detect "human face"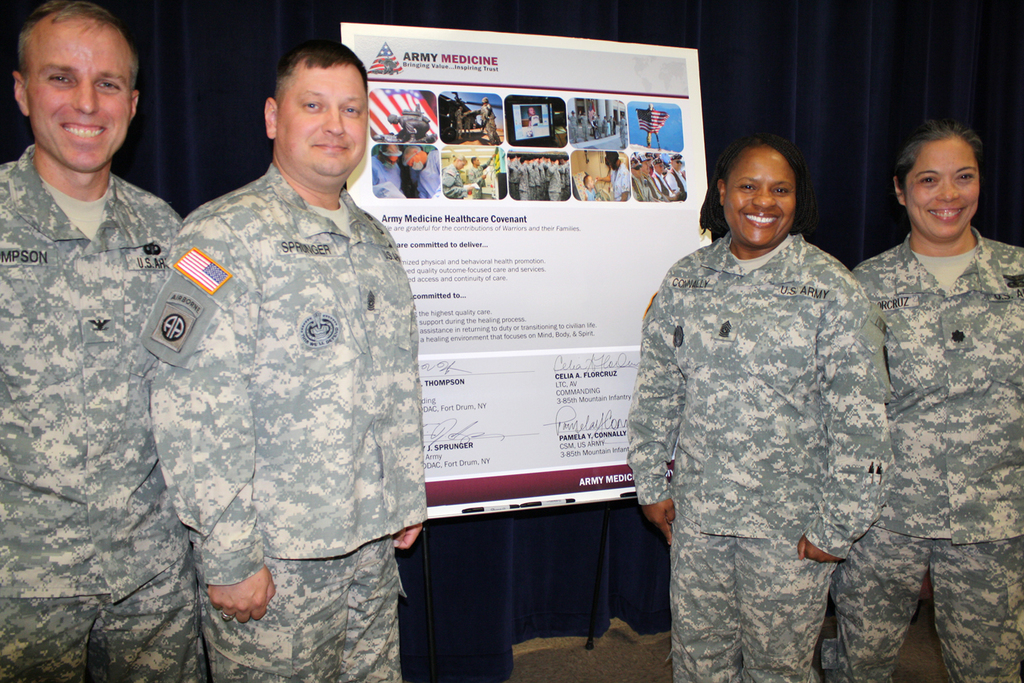
904,140,981,238
